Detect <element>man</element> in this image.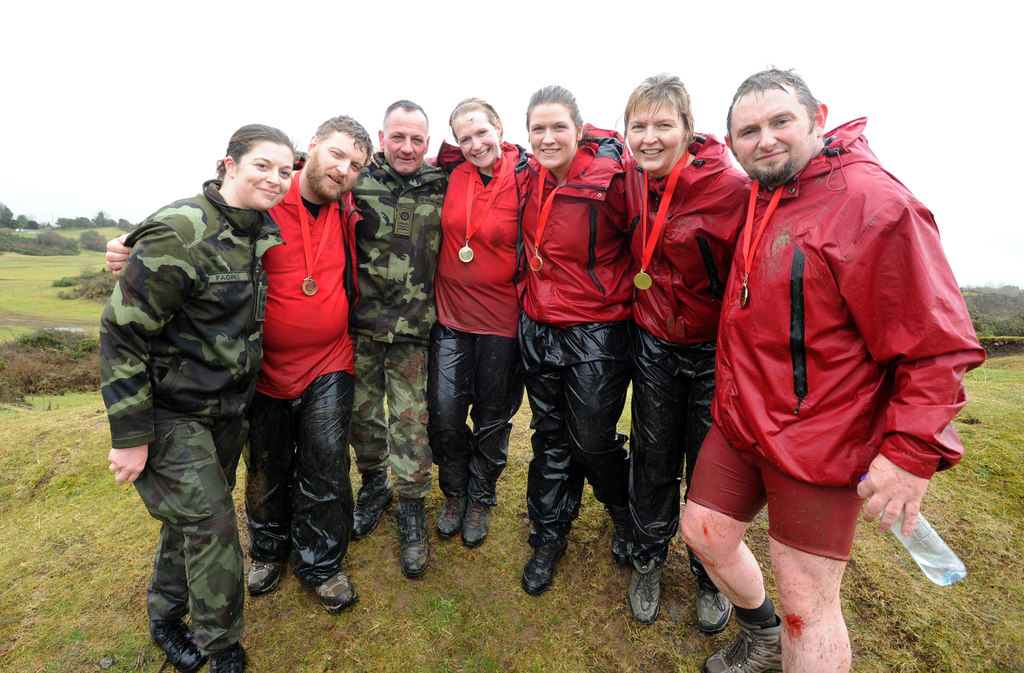
Detection: pyautogui.locateOnScreen(348, 92, 458, 583).
